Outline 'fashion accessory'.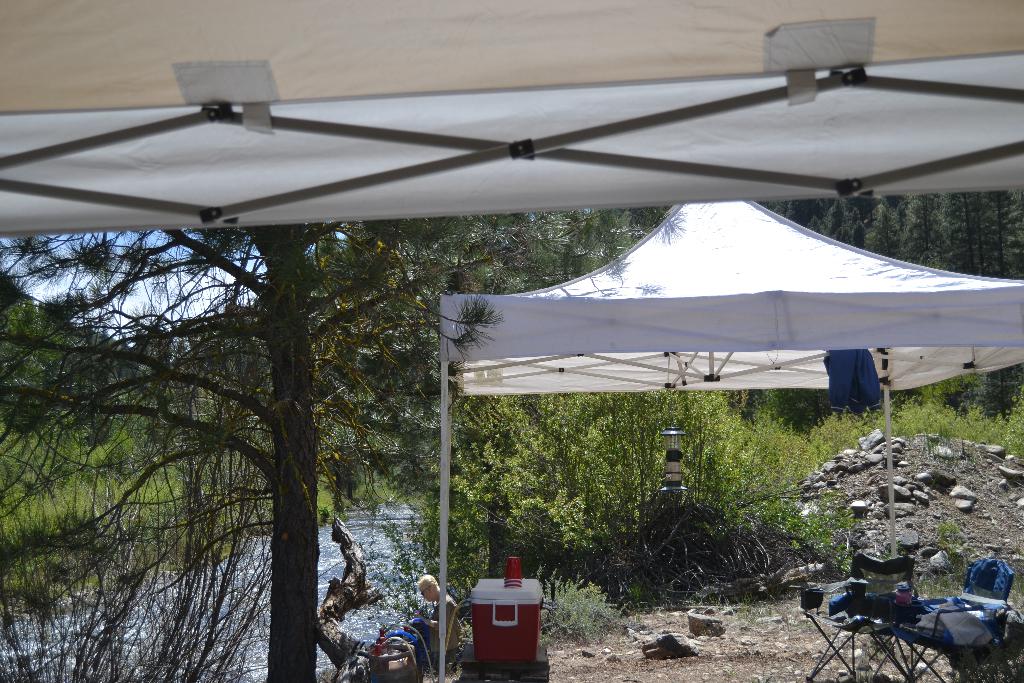
Outline: [418,586,429,595].
